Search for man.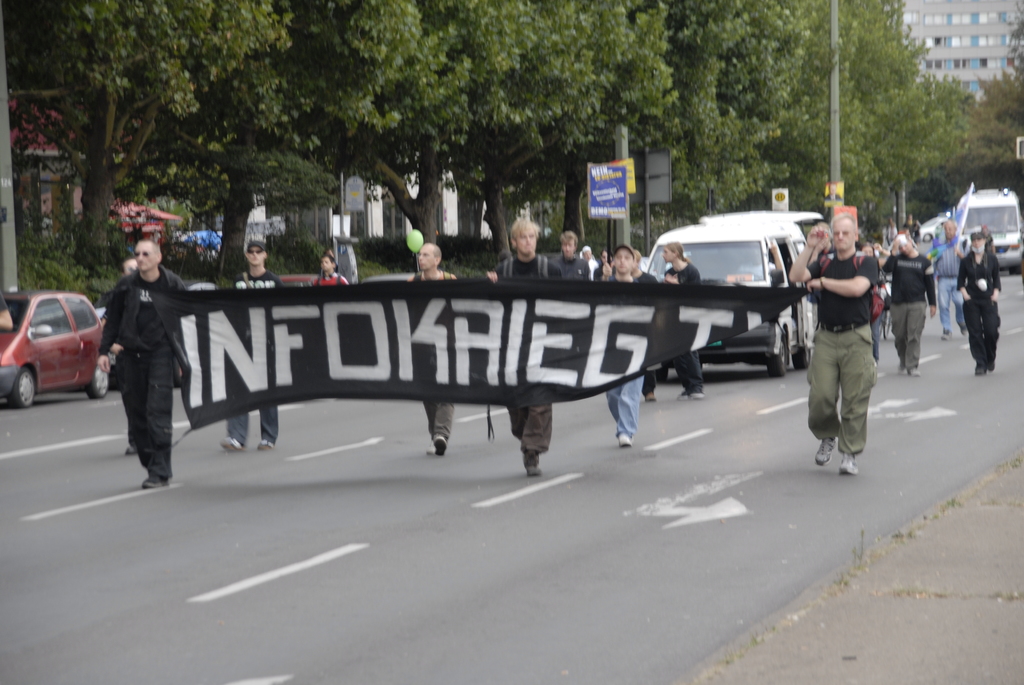
Found at pyautogui.locateOnScreen(662, 240, 703, 397).
